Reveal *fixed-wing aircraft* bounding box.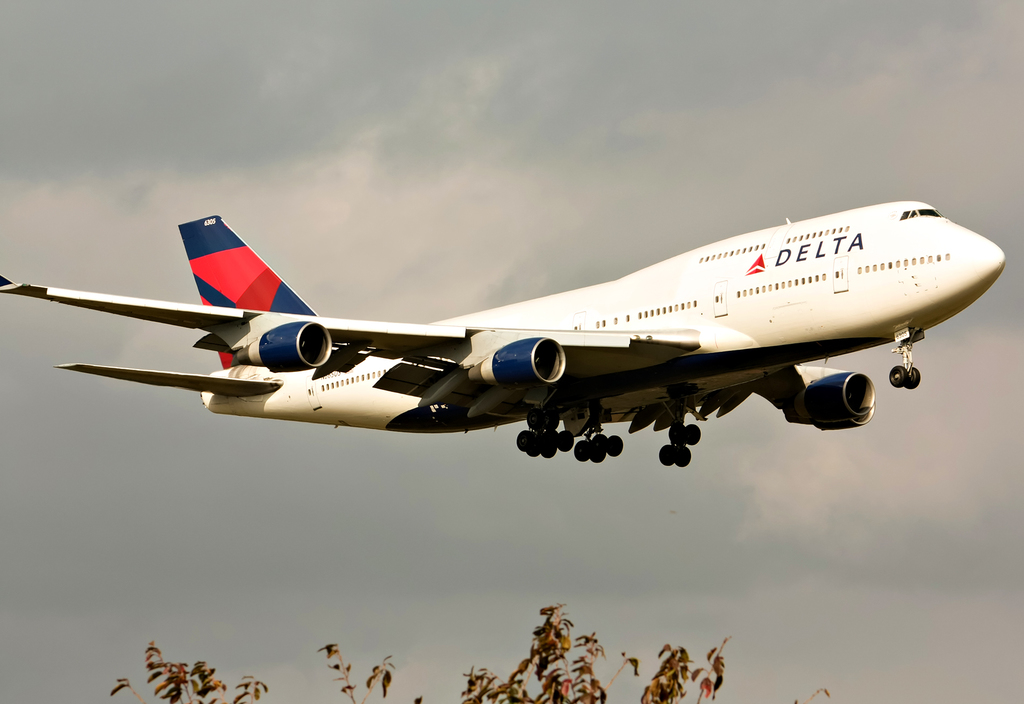
Revealed: bbox(0, 195, 1009, 468).
